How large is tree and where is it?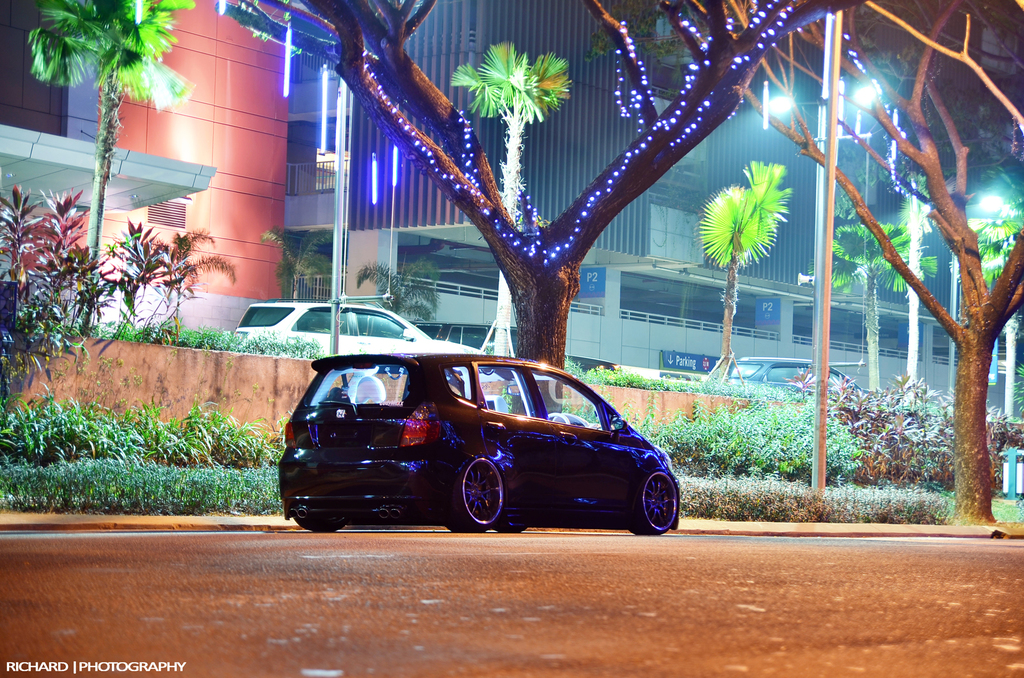
Bounding box: (x1=824, y1=214, x2=945, y2=407).
